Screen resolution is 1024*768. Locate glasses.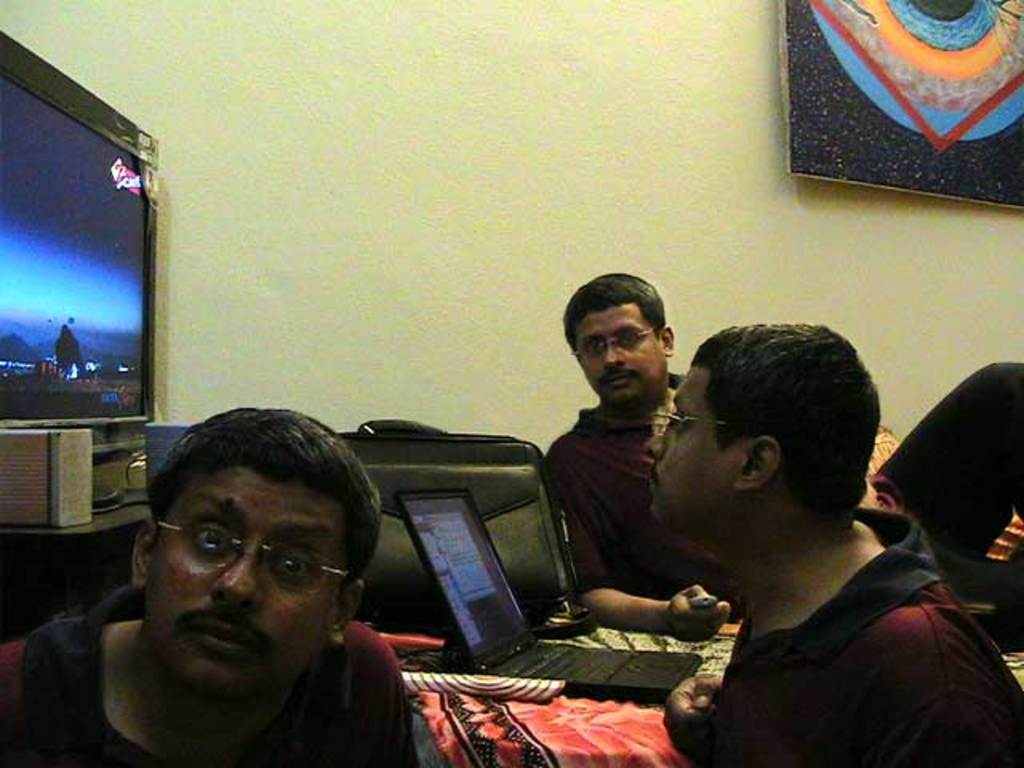
[571,322,658,366].
